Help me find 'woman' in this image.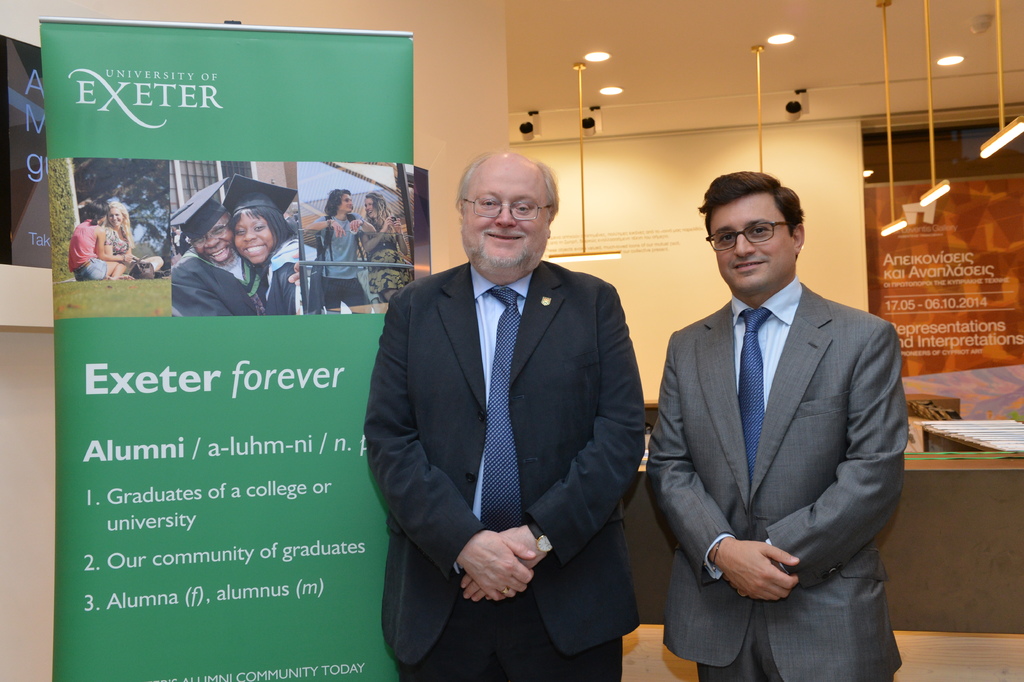
Found it: 221/172/301/315.
